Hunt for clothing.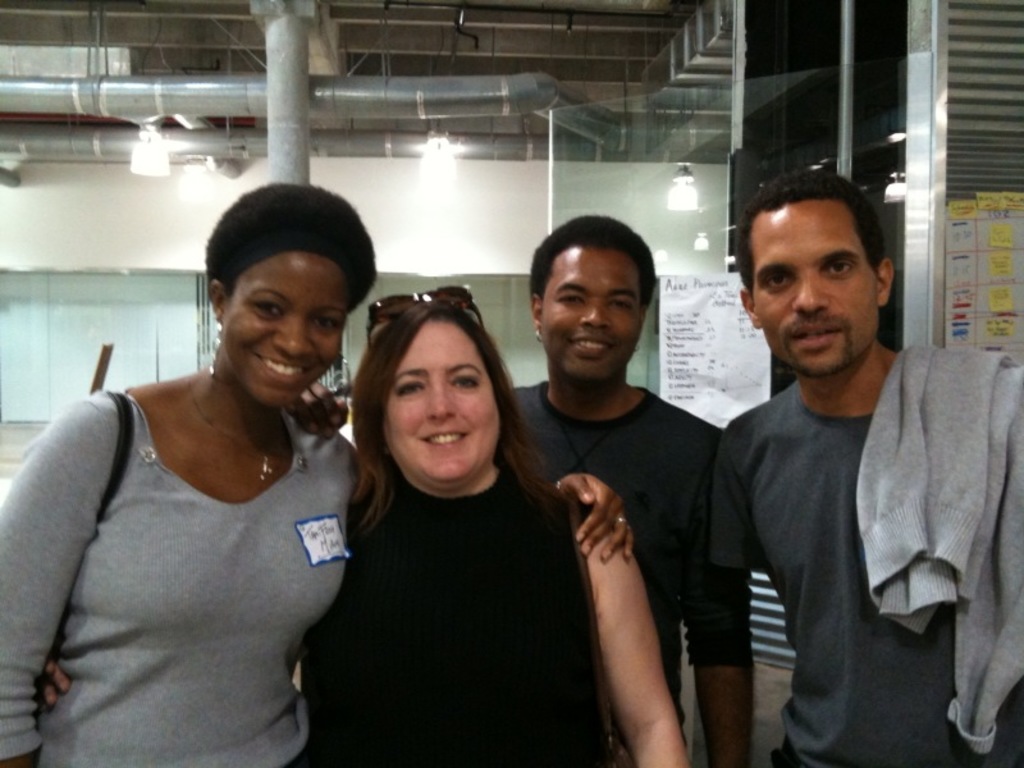
Hunted down at Rect(714, 339, 1023, 767).
